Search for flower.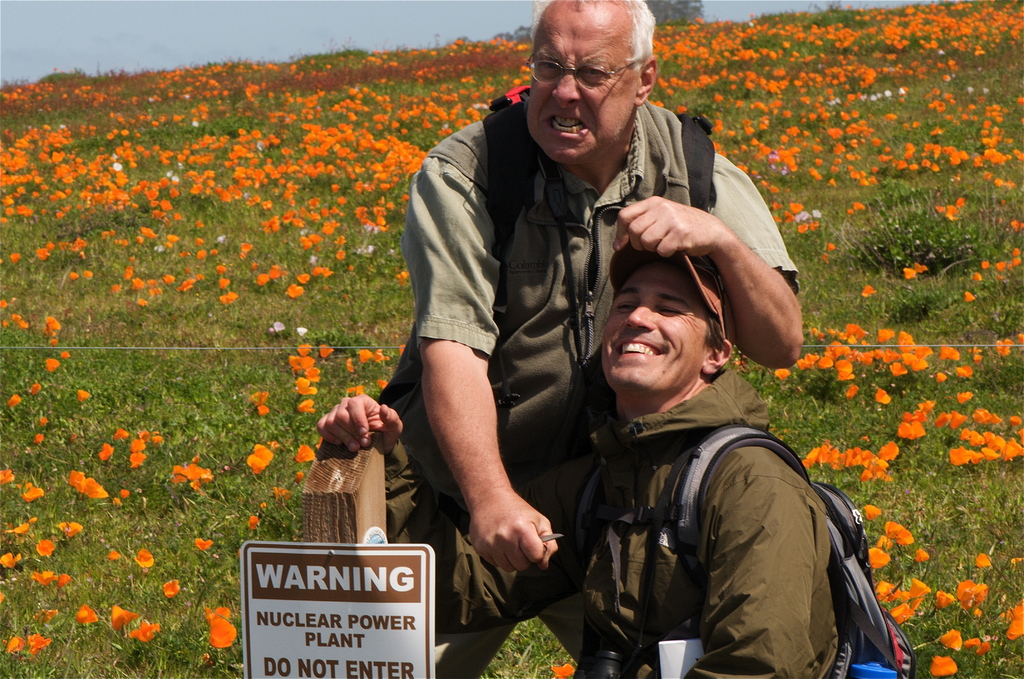
Found at region(953, 578, 991, 609).
